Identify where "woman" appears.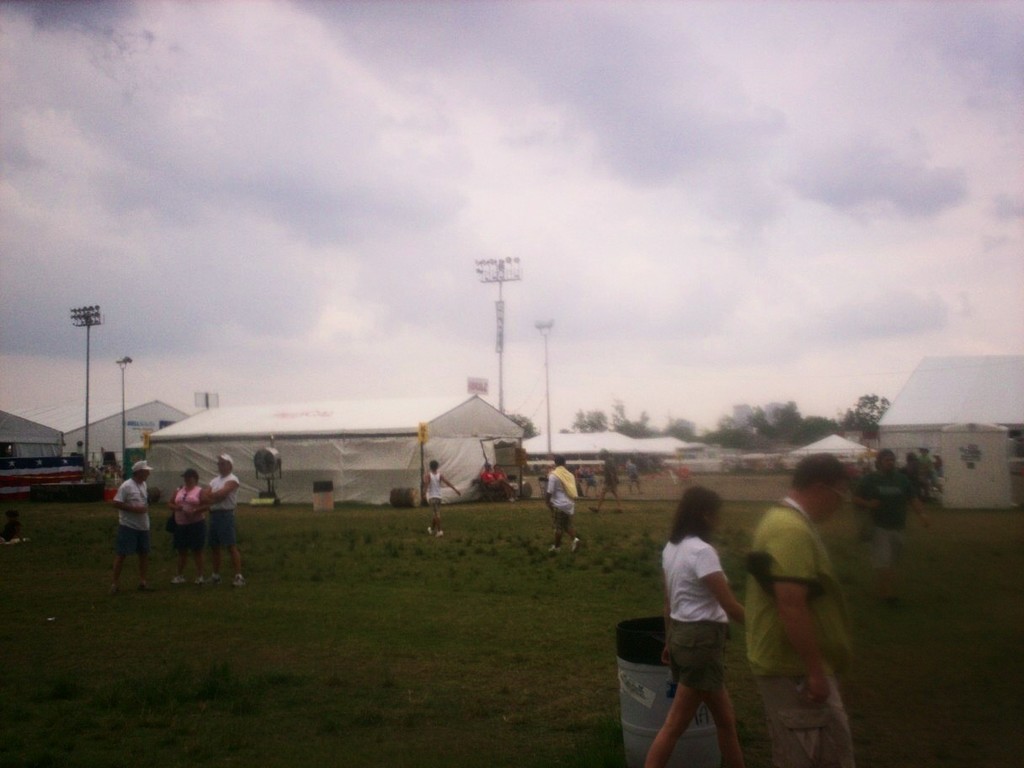
Appears at crop(650, 476, 749, 761).
